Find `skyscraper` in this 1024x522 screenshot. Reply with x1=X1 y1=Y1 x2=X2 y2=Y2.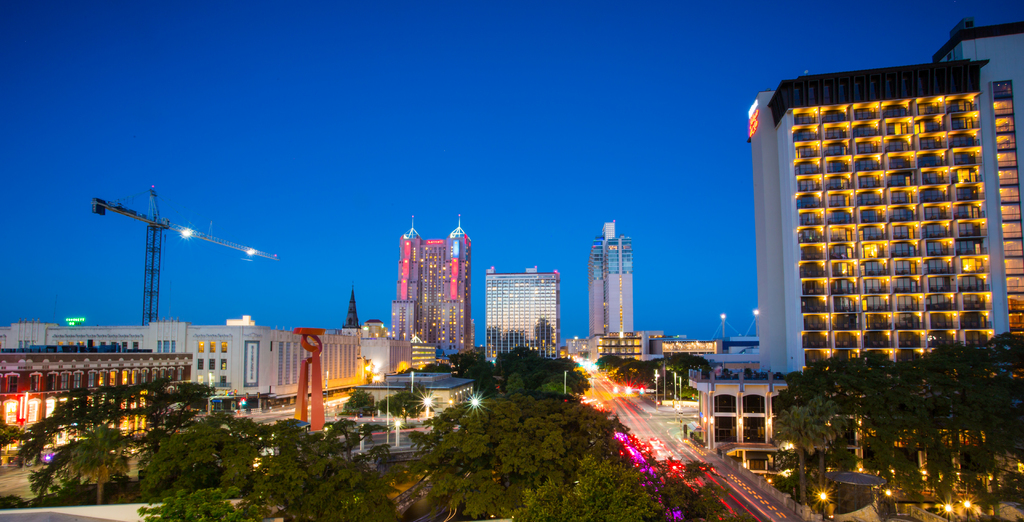
x1=591 y1=232 x2=609 y2=337.
